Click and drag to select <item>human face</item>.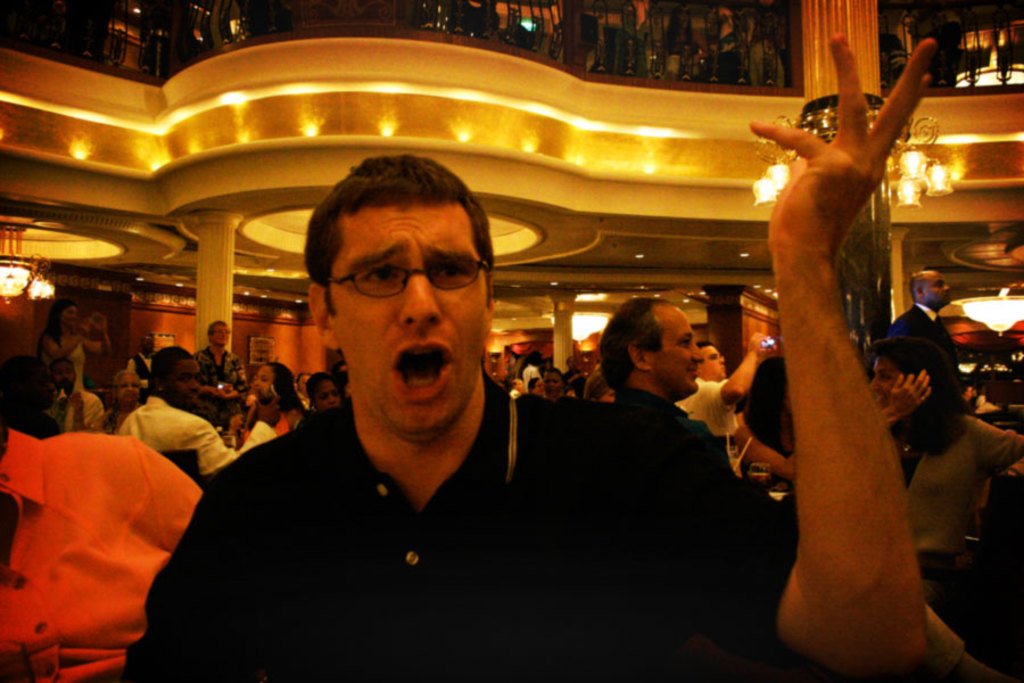
Selection: bbox=(170, 364, 198, 405).
